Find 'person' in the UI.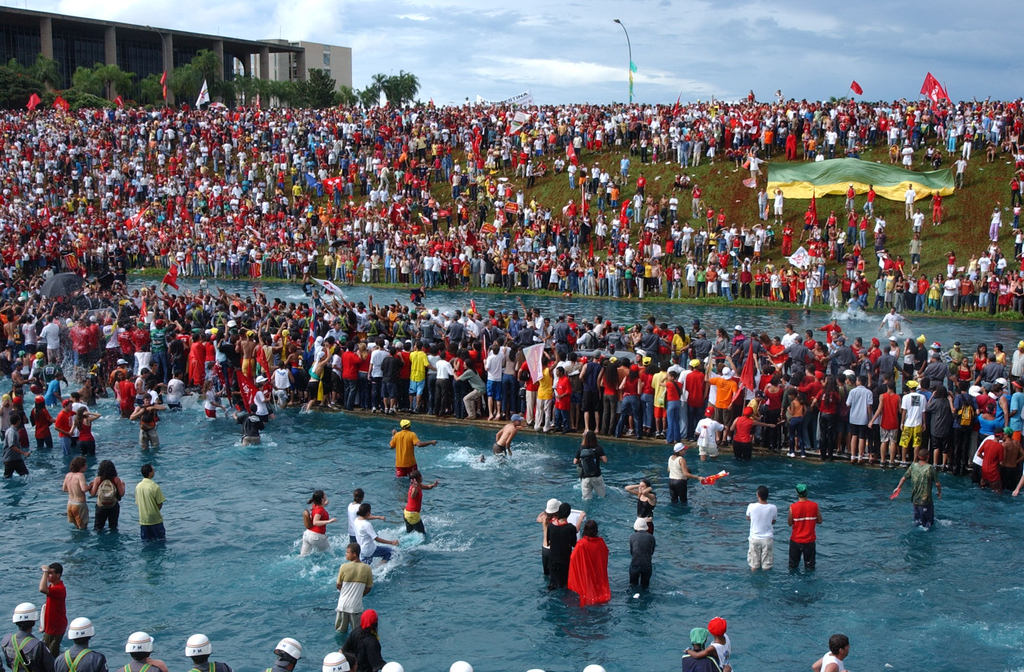
UI element at pyautogui.locateOnScreen(86, 461, 124, 532).
